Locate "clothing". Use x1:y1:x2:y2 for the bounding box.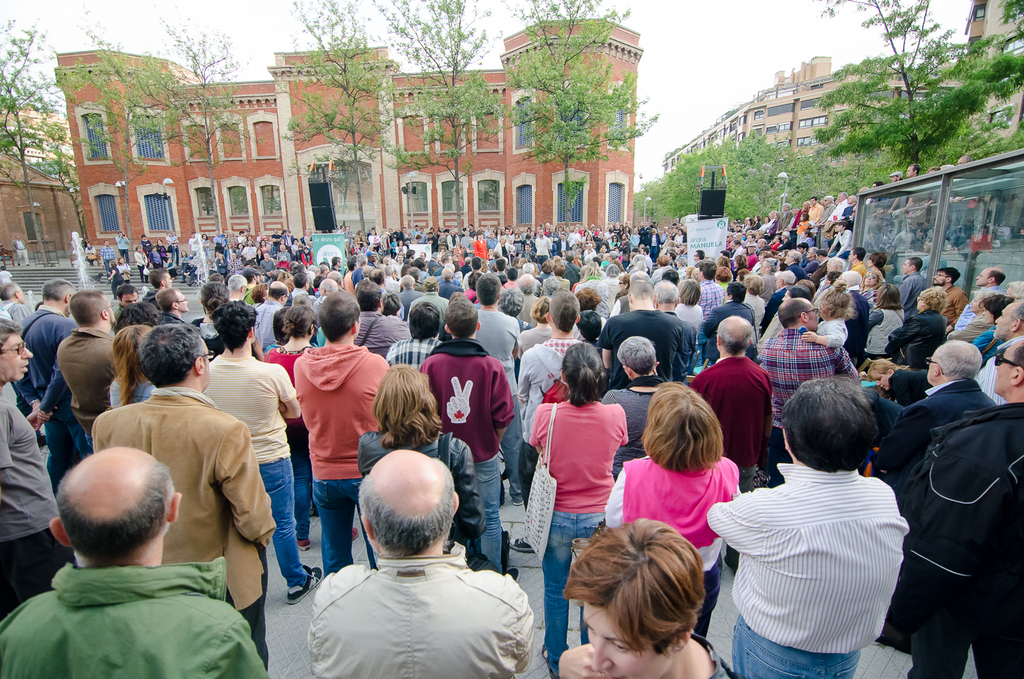
306:555:536:678.
